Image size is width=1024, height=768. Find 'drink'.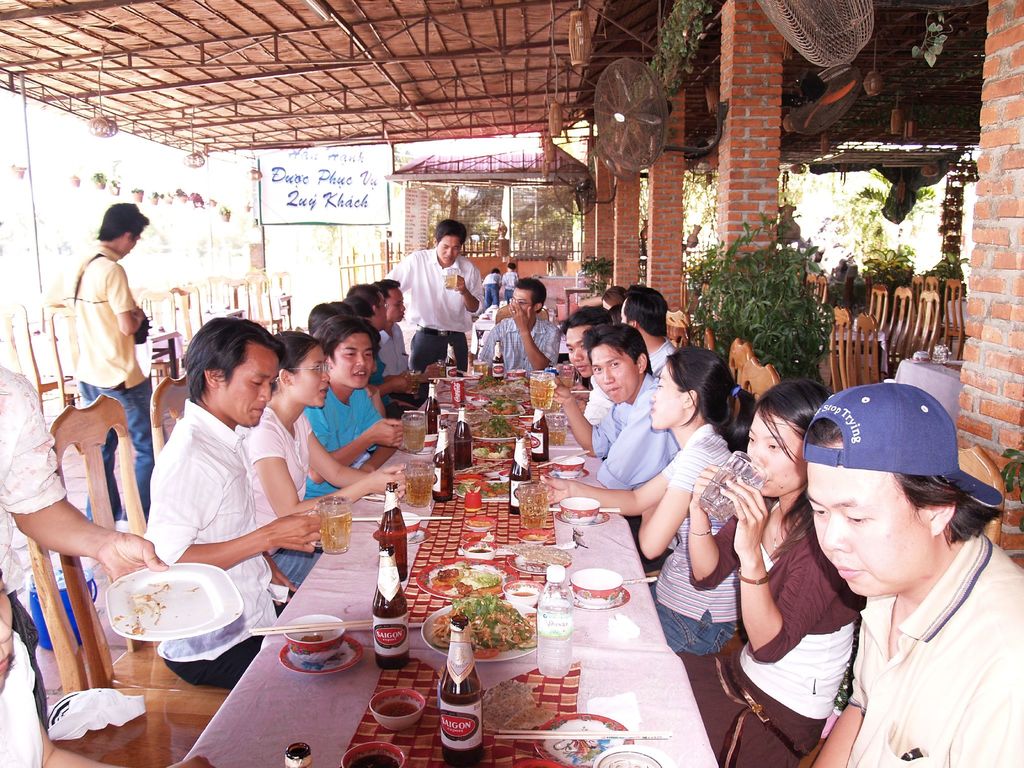
316/515/354/553.
